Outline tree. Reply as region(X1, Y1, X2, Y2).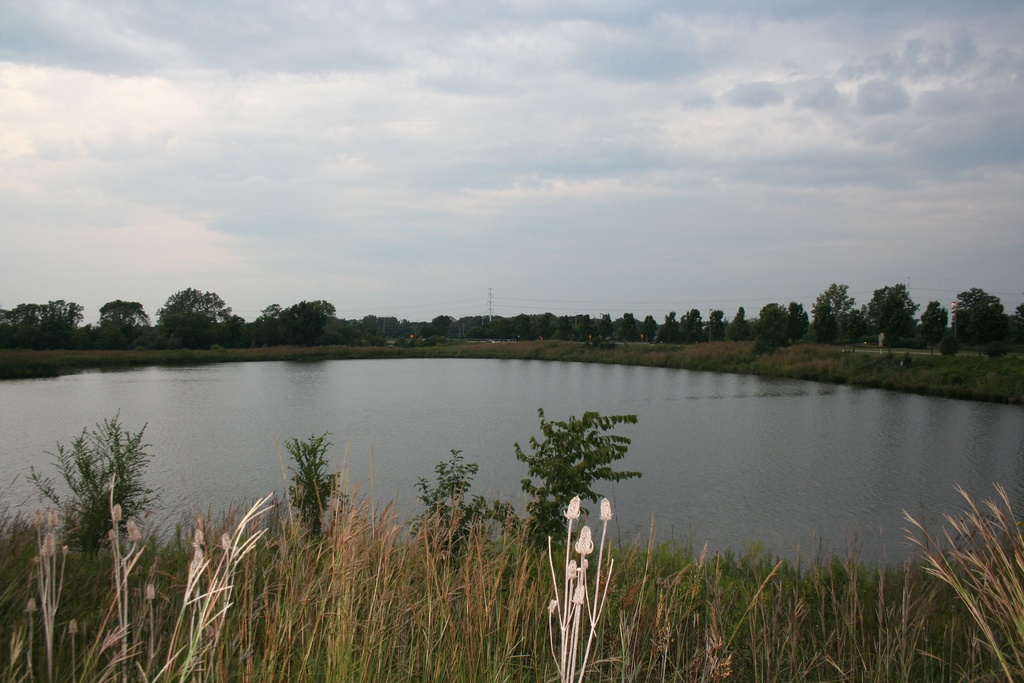
region(788, 300, 814, 342).
